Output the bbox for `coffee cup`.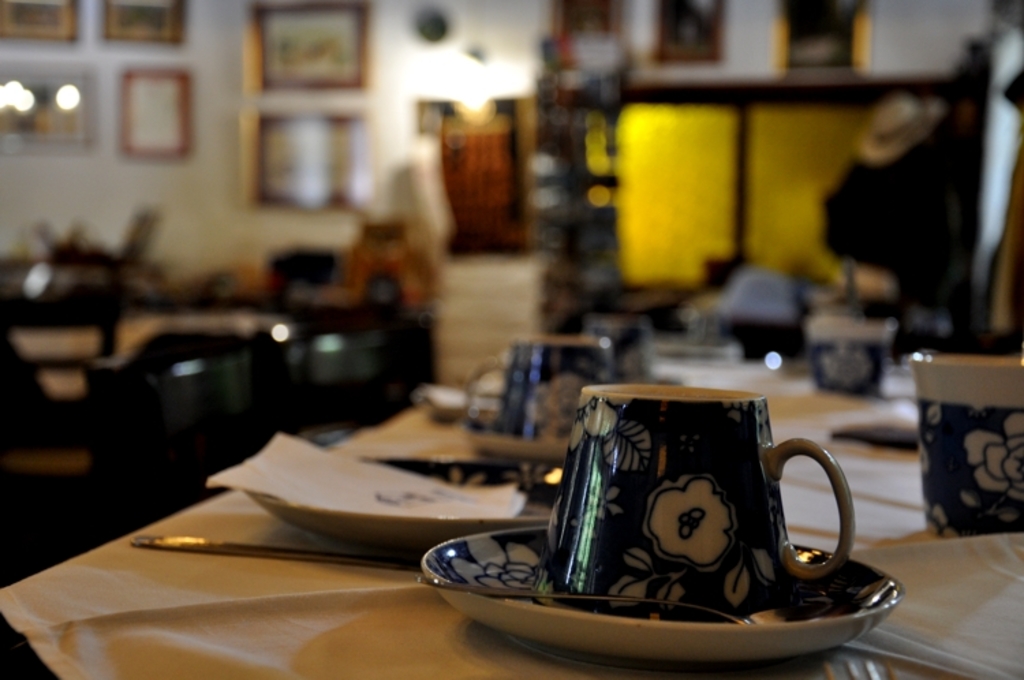
BBox(909, 354, 1023, 539).
